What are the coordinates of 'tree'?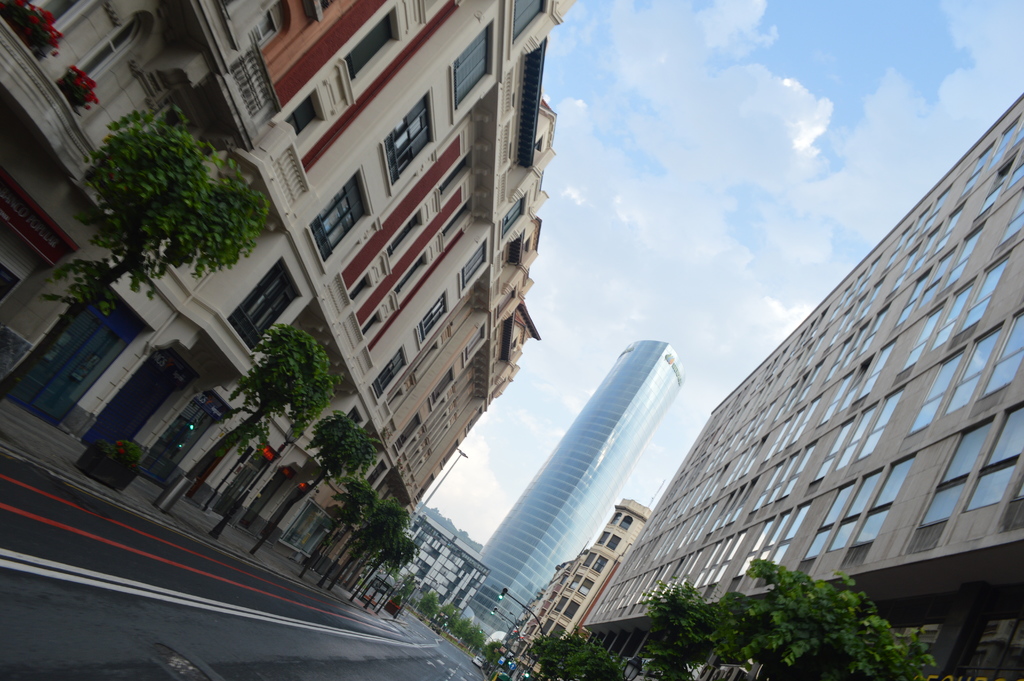
746, 549, 988, 680.
